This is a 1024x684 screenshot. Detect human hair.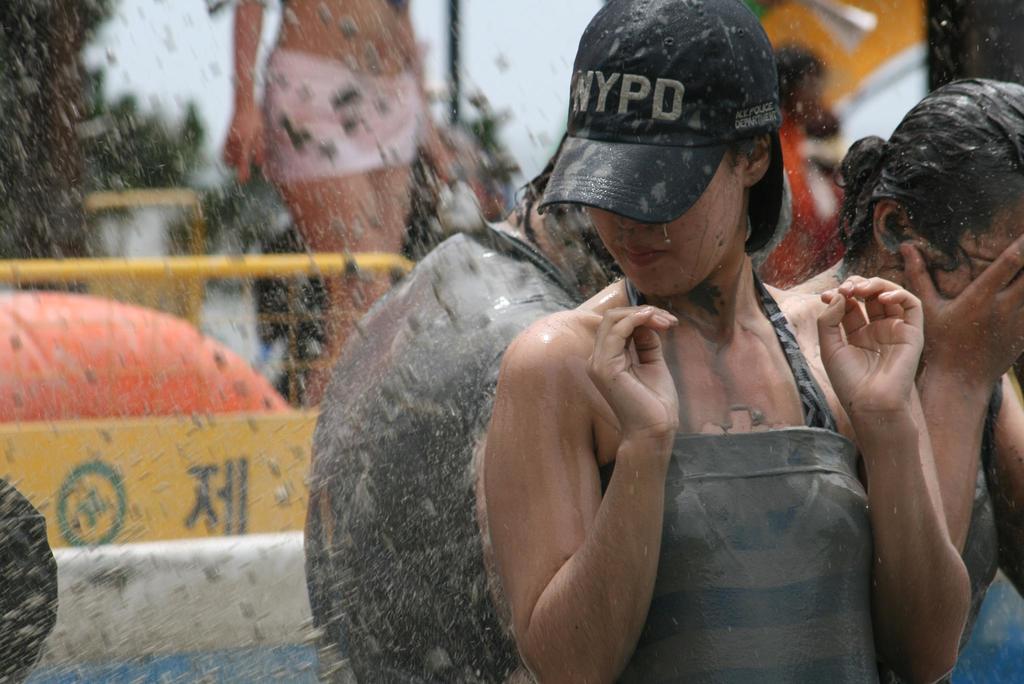
861 74 1014 299.
